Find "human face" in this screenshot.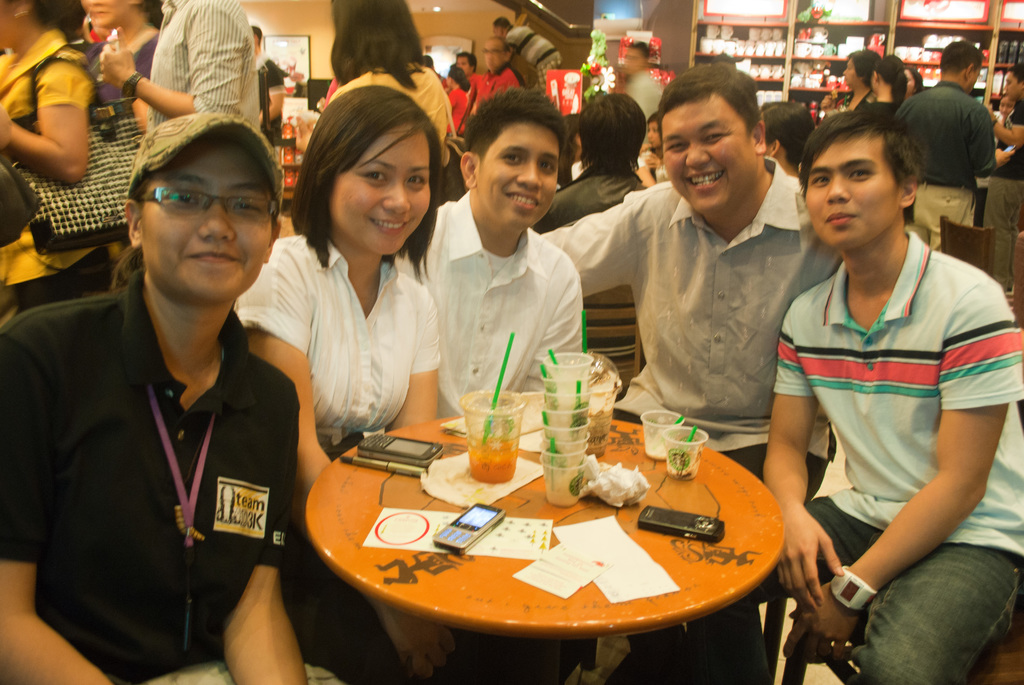
The bounding box for "human face" is 483:39:504:73.
